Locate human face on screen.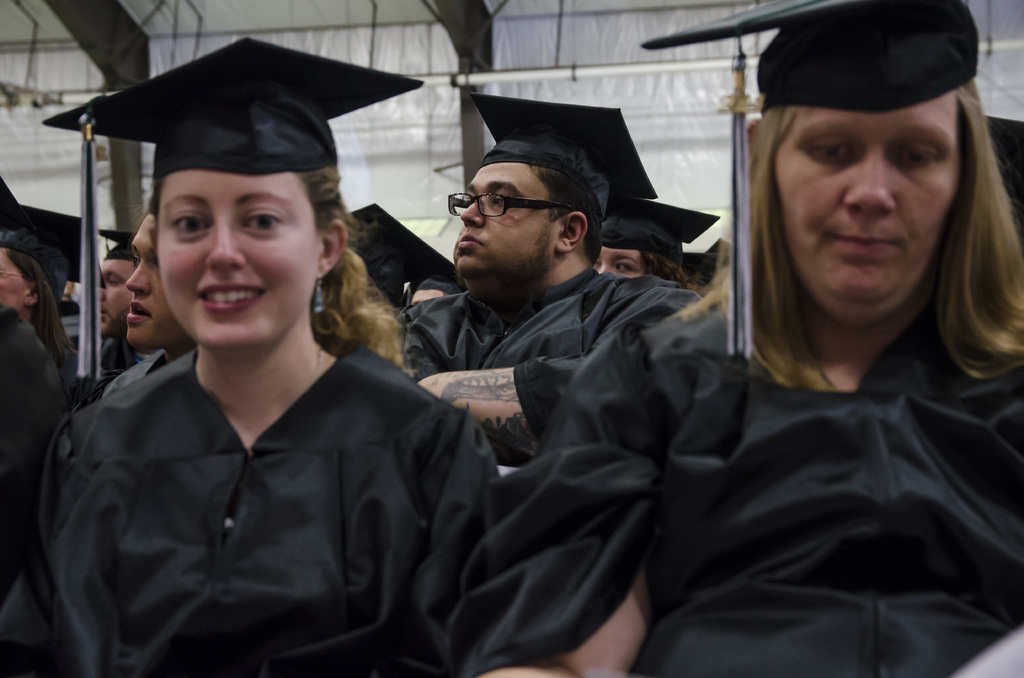
On screen at x1=0, y1=247, x2=29, y2=310.
